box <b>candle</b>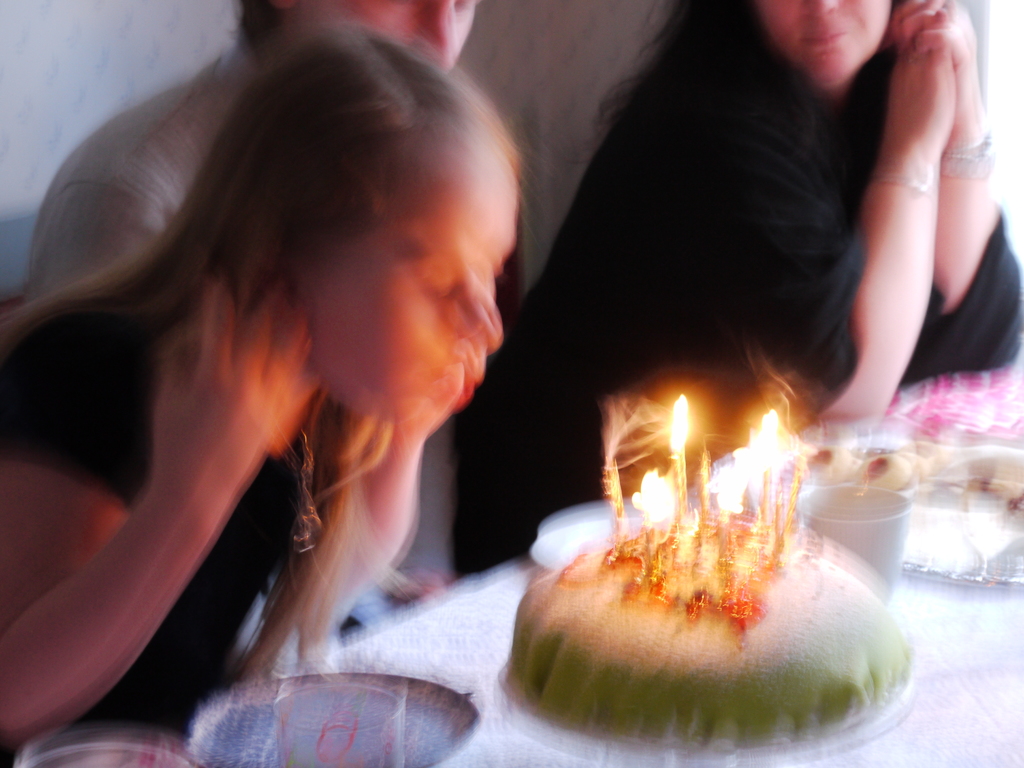
(left=605, top=463, right=629, bottom=545)
